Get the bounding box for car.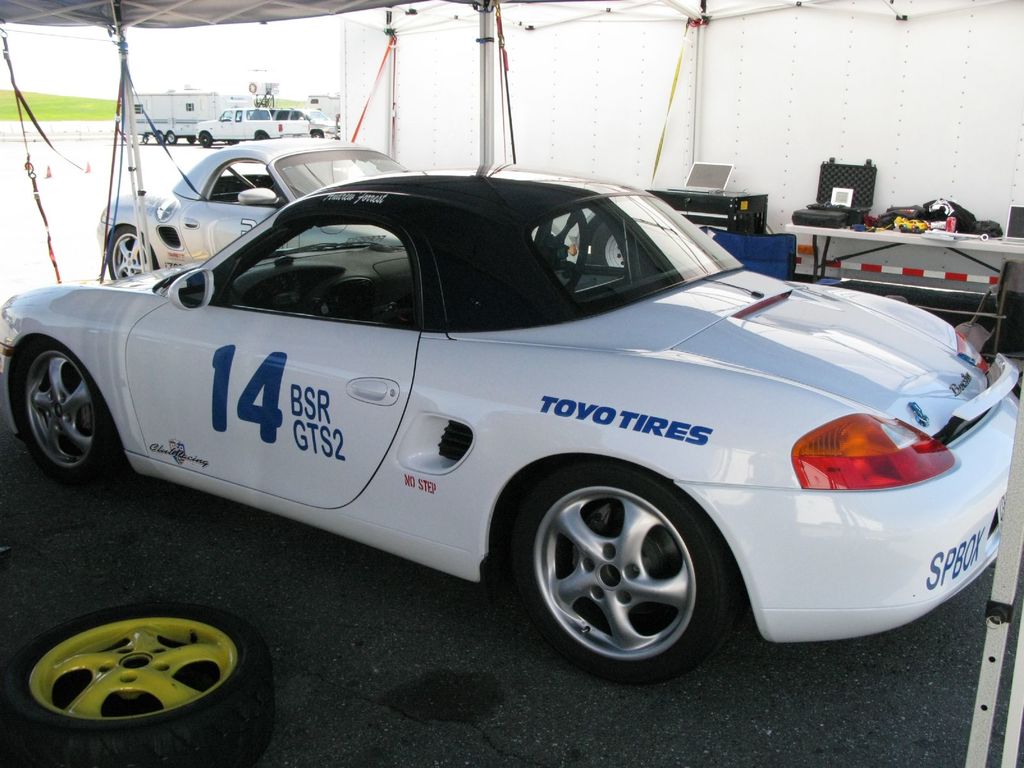
(0,162,1023,685).
